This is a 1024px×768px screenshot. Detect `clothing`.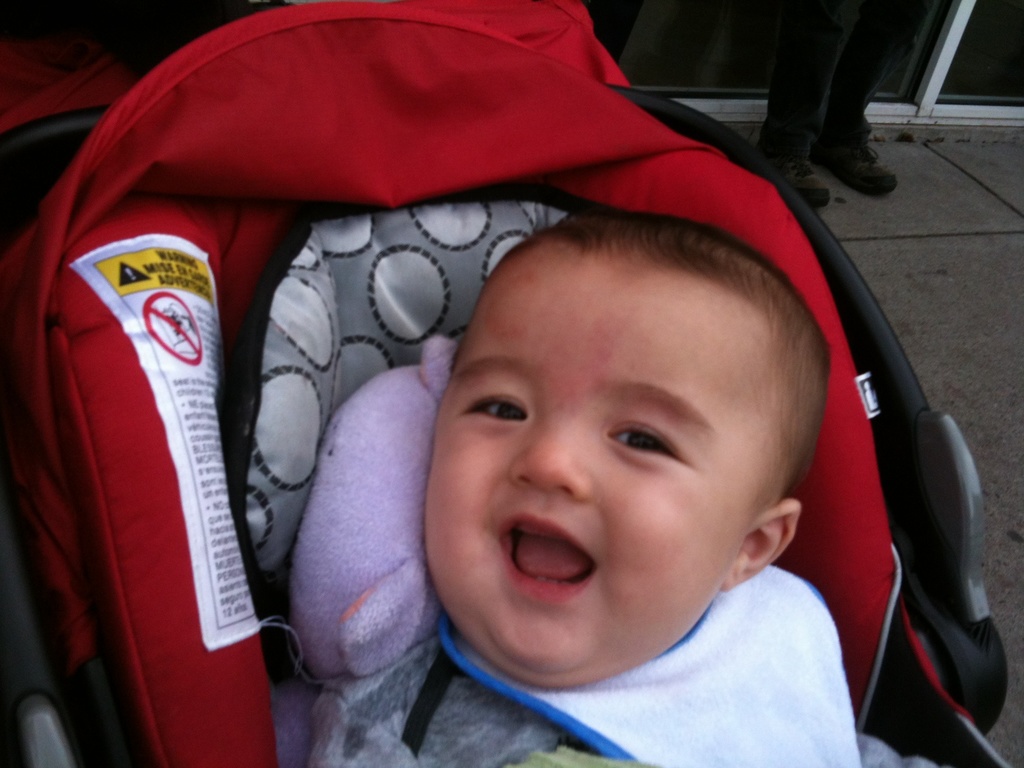
303 565 865 767.
